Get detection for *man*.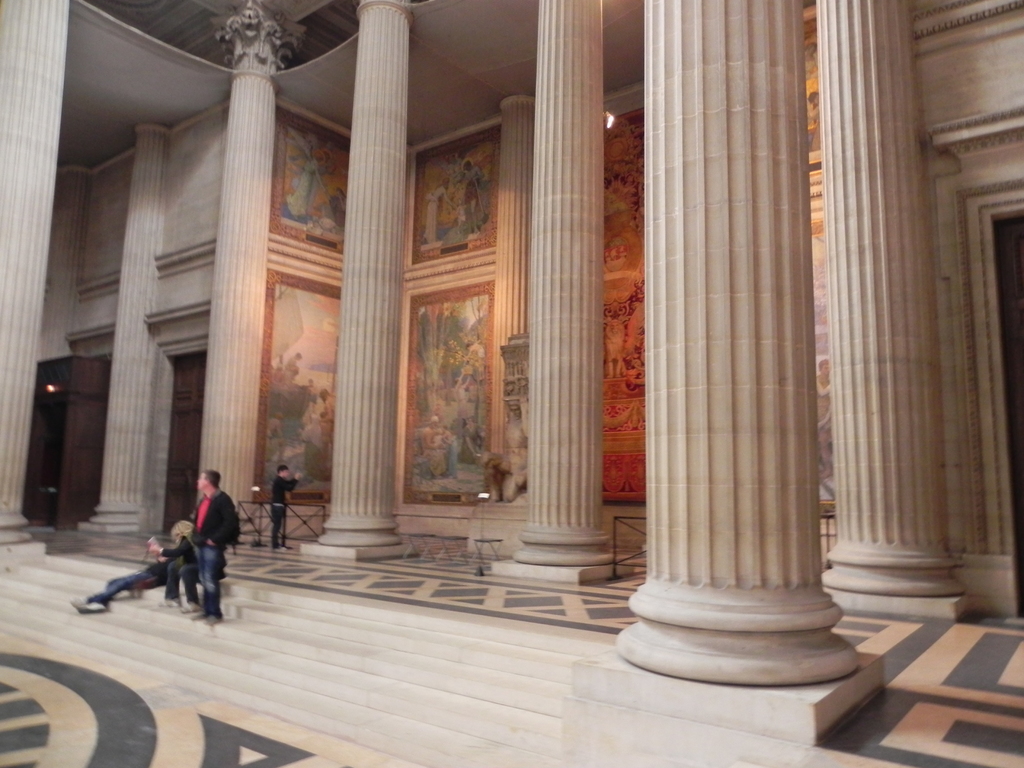
Detection: x1=273, y1=465, x2=303, y2=552.
